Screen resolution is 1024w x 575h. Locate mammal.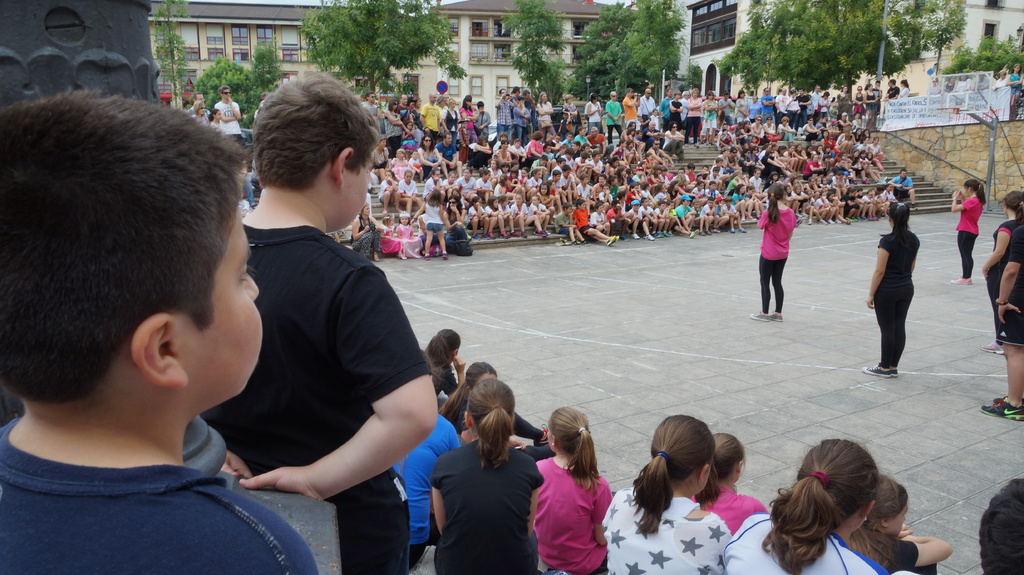
980/242/1023/425.
